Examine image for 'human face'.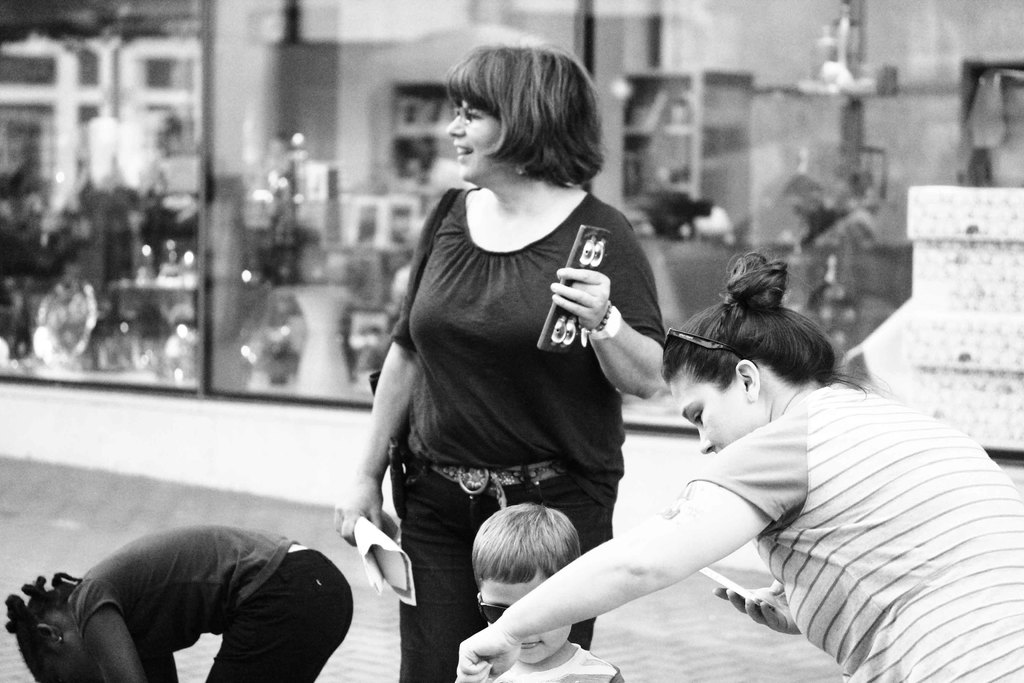
Examination result: [left=447, top=99, right=509, bottom=180].
